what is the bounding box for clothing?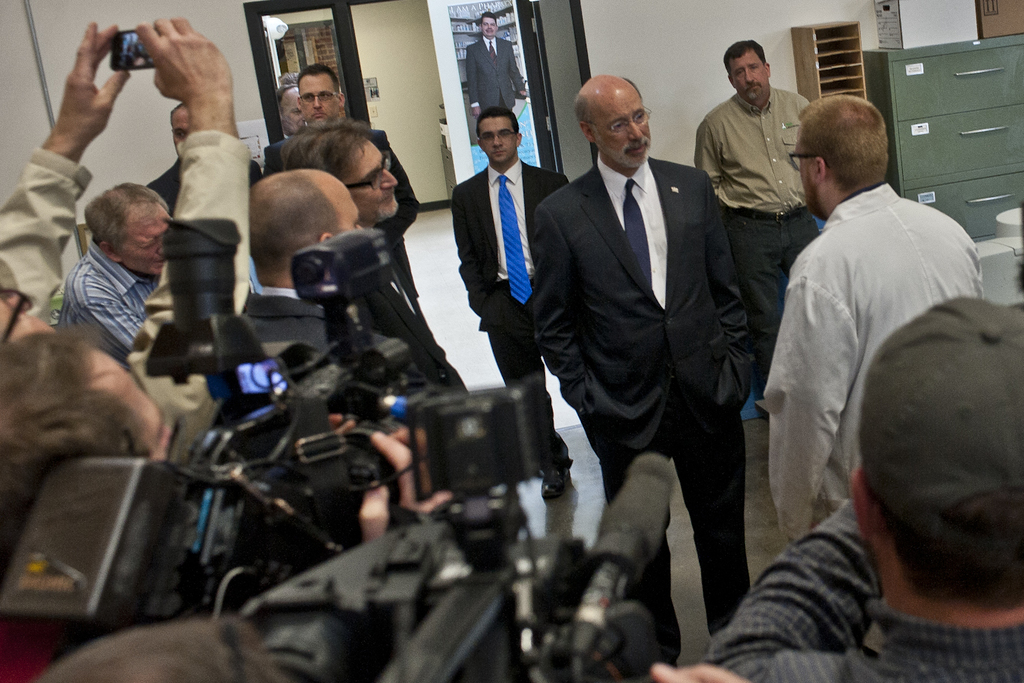
57,243,148,366.
